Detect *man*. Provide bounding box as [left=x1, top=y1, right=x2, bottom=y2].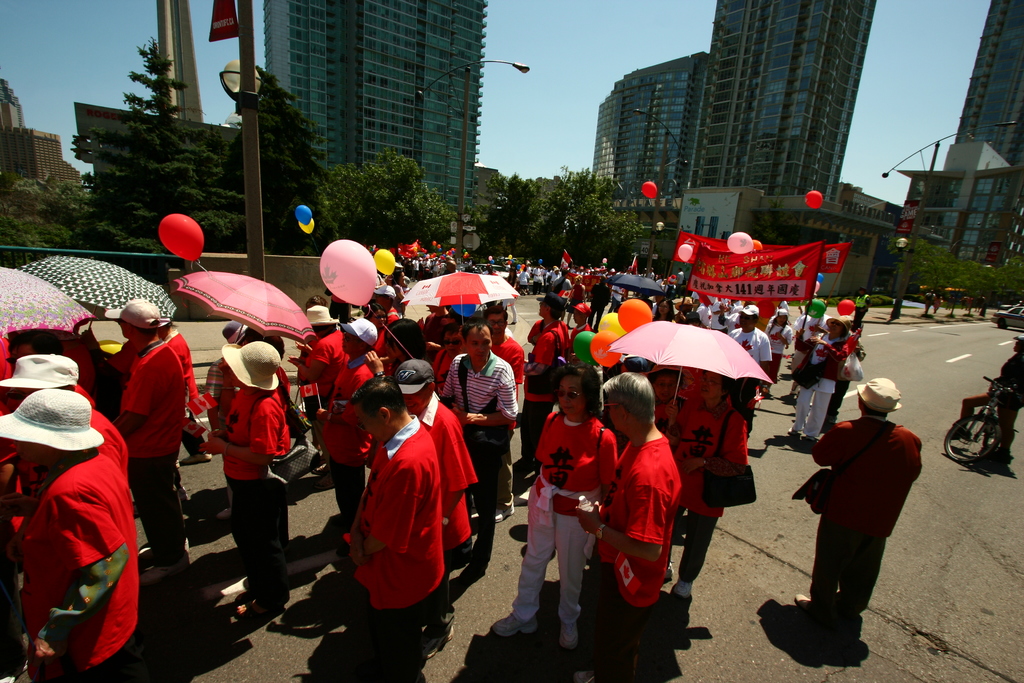
[left=394, top=365, right=475, bottom=642].
